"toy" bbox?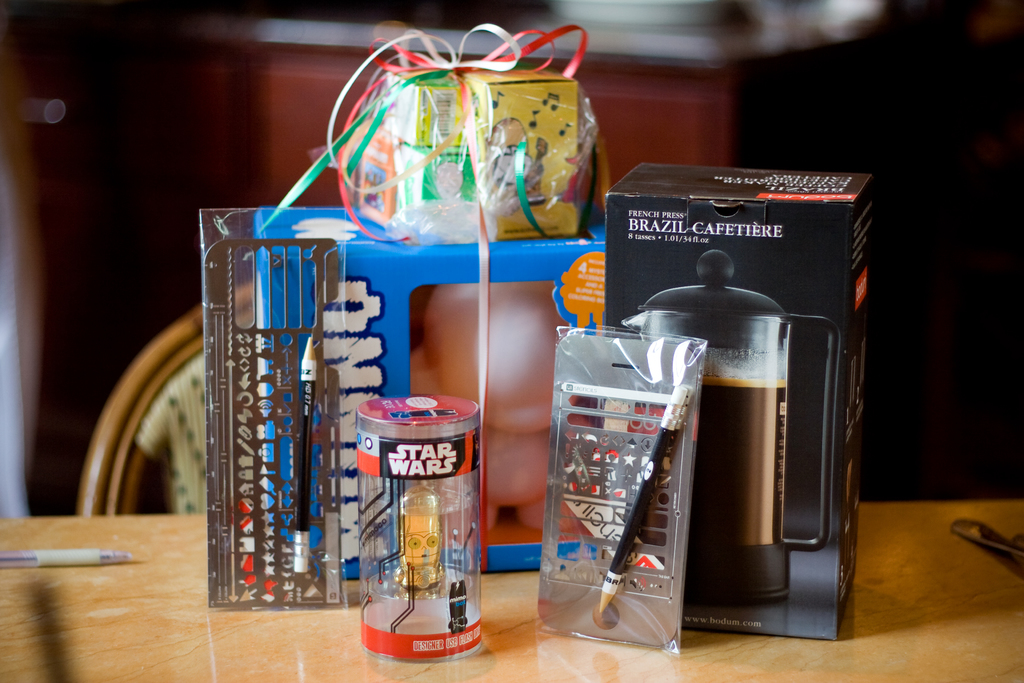
bbox(345, 402, 506, 674)
